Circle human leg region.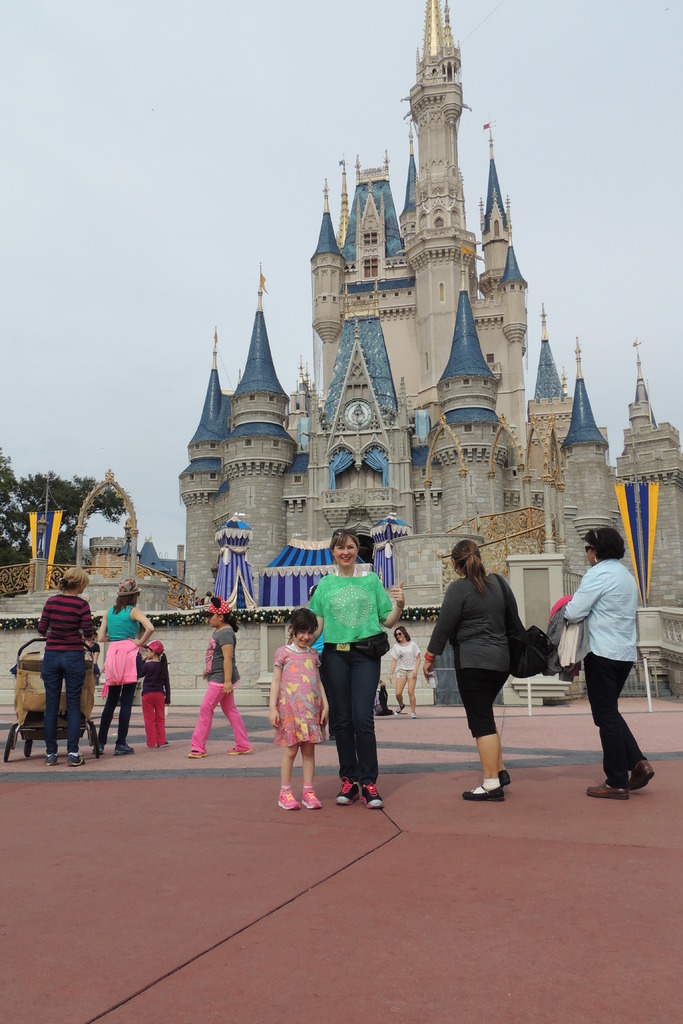
Region: l=115, t=675, r=138, b=750.
